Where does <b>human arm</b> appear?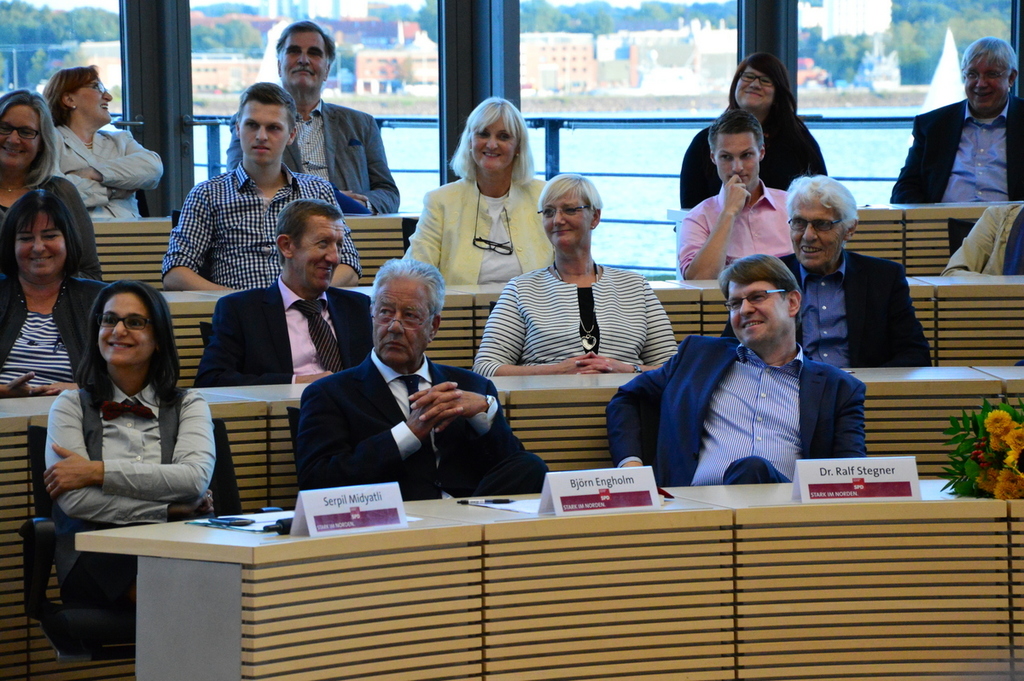
Appears at [x1=771, y1=102, x2=831, y2=184].
